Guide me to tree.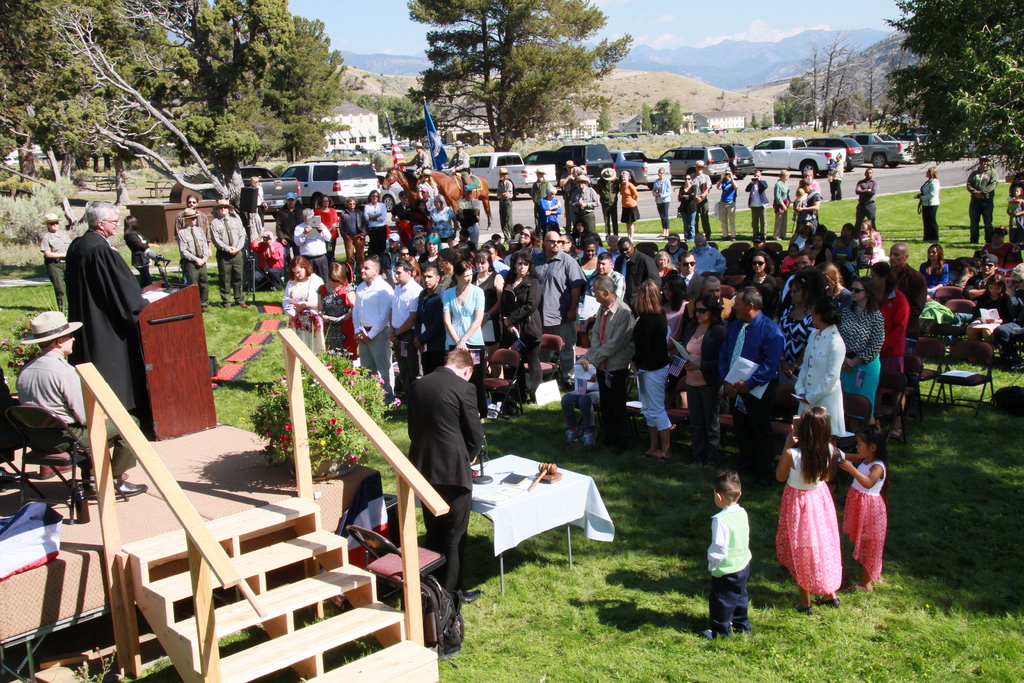
Guidance: locate(600, 108, 609, 124).
